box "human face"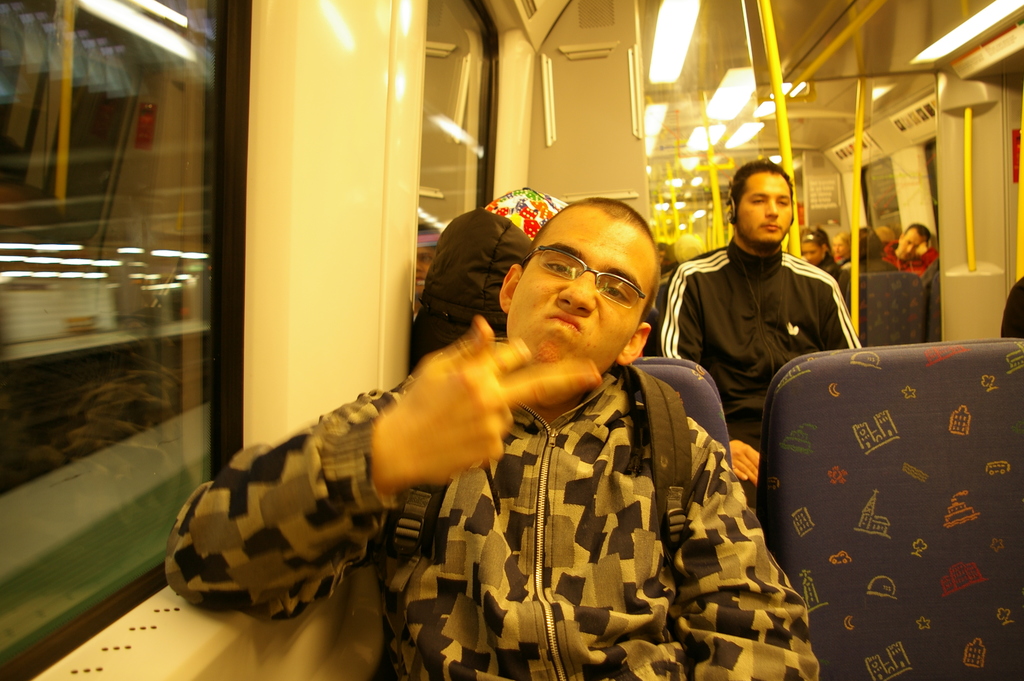
799/238/820/265
